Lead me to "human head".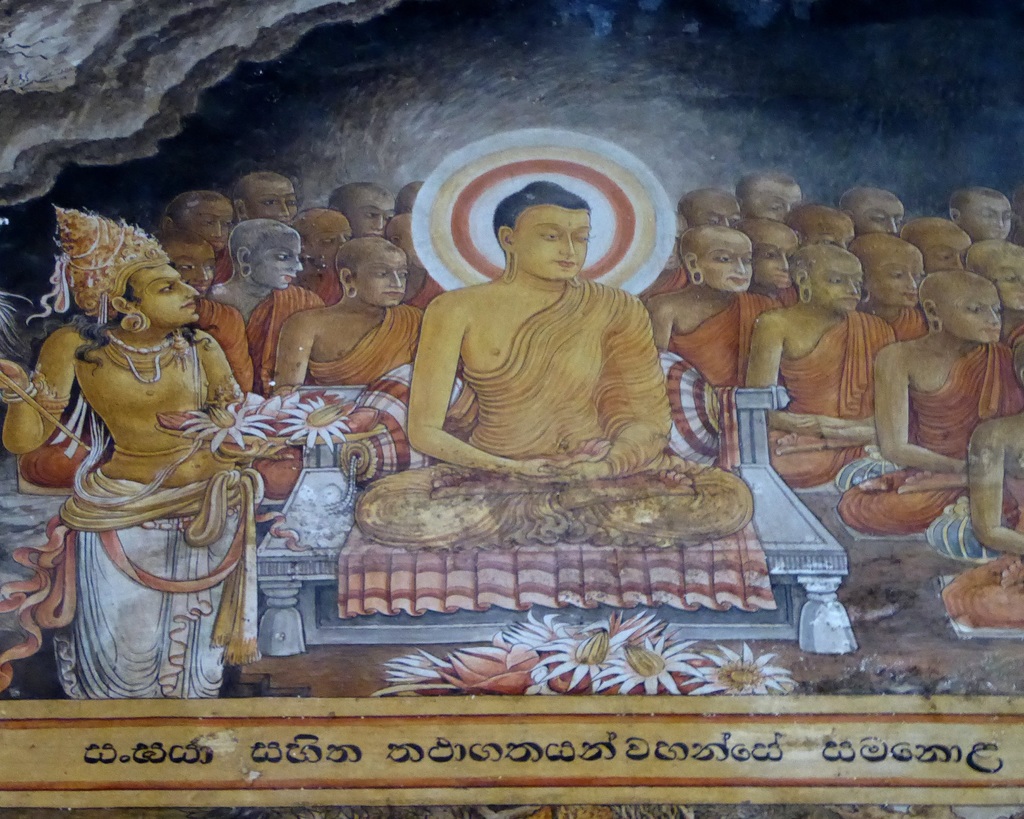
Lead to select_region(332, 240, 407, 304).
